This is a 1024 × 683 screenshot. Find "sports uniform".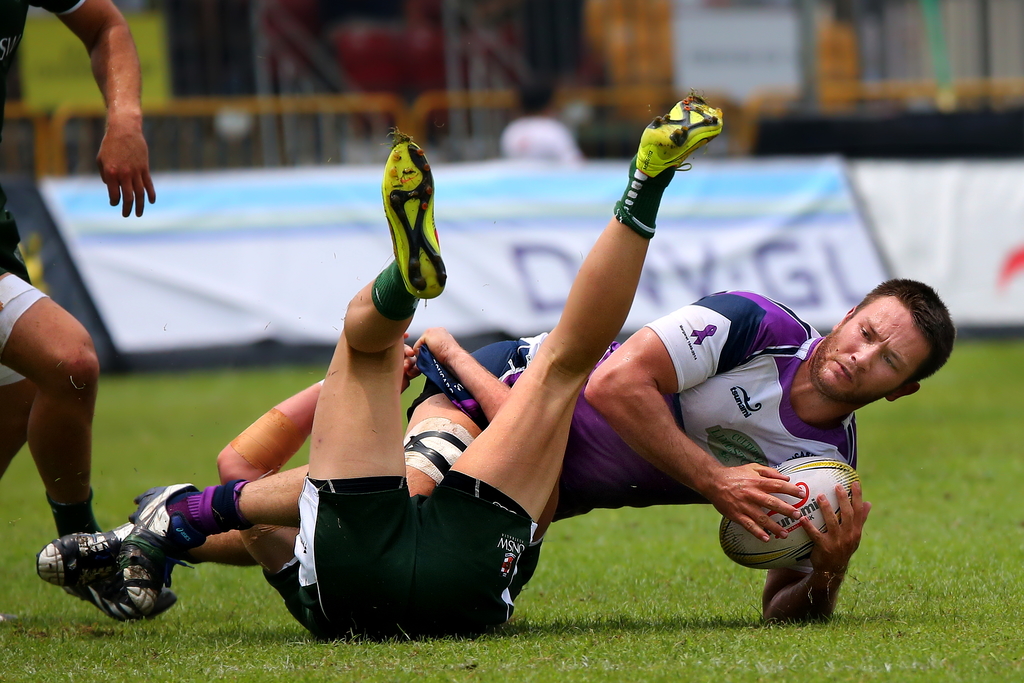
Bounding box: 298 468 546 636.
